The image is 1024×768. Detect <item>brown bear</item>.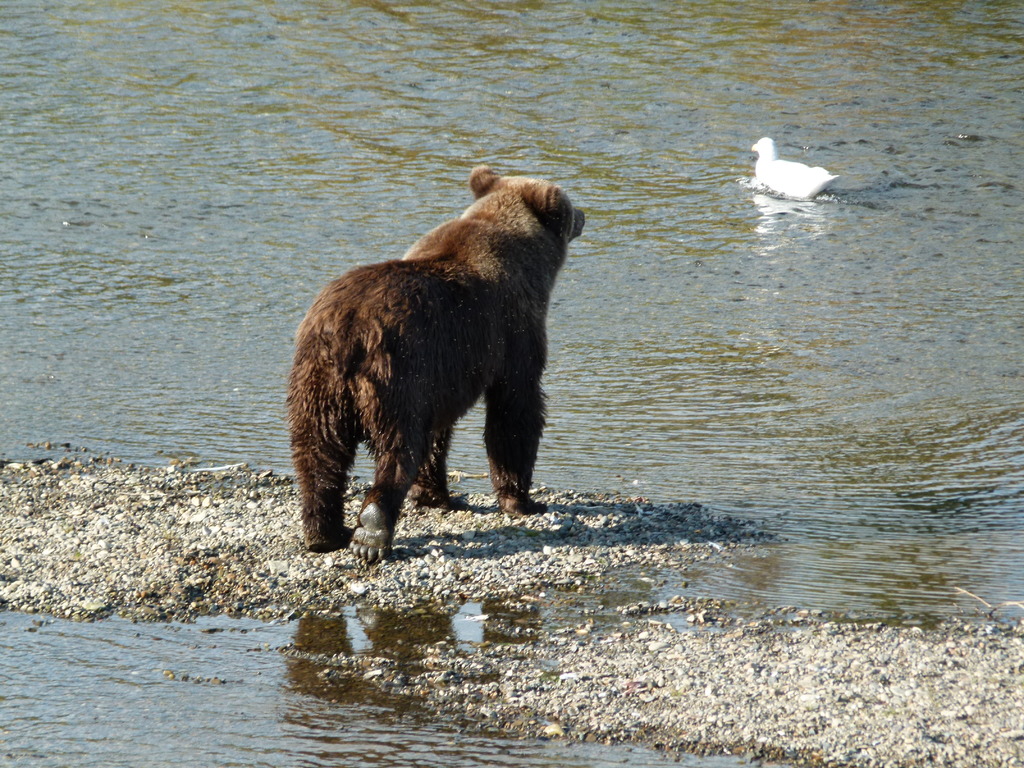
Detection: 285,161,590,566.
